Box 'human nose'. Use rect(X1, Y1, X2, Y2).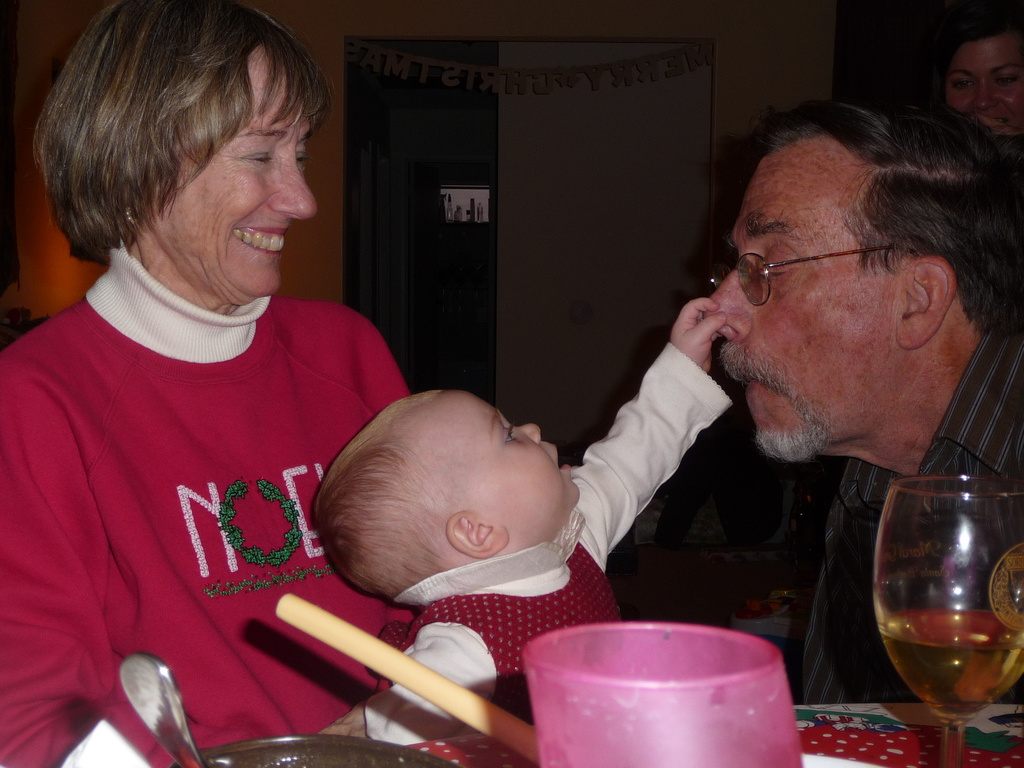
rect(520, 422, 543, 447).
